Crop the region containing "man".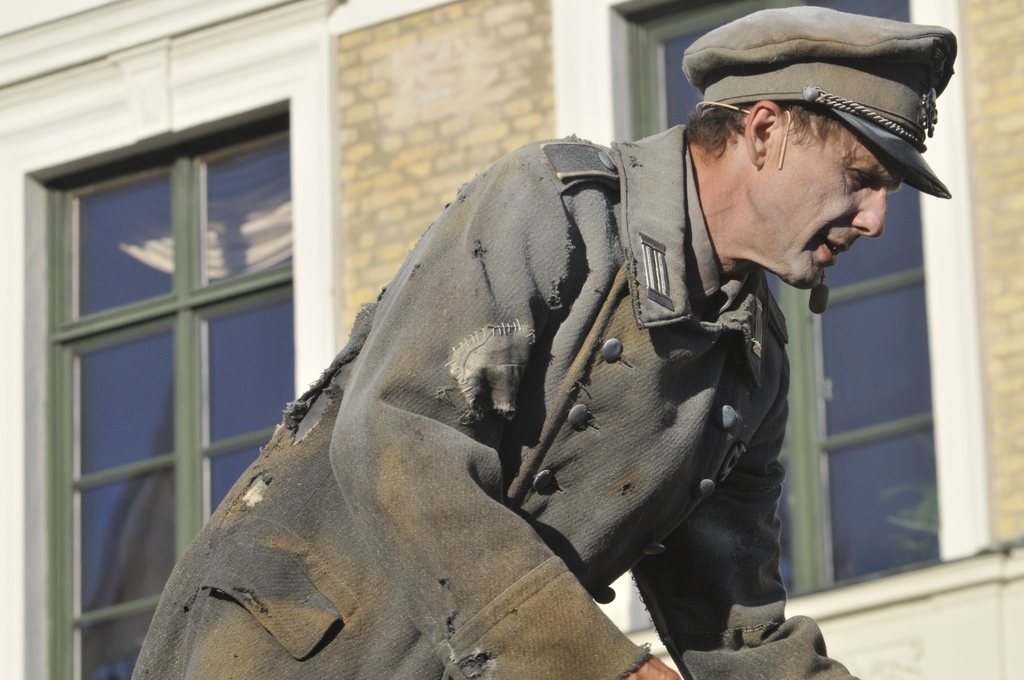
Crop region: bbox=(144, 31, 925, 679).
